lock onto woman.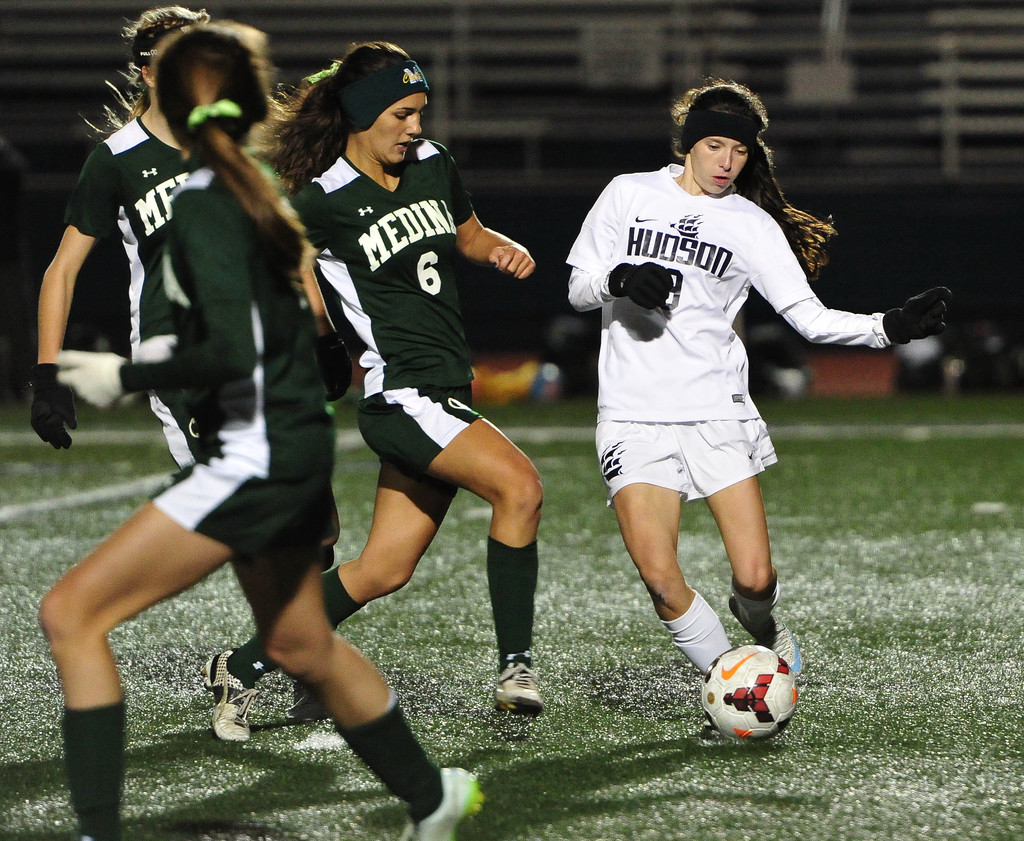
Locked: [x1=39, y1=23, x2=478, y2=840].
